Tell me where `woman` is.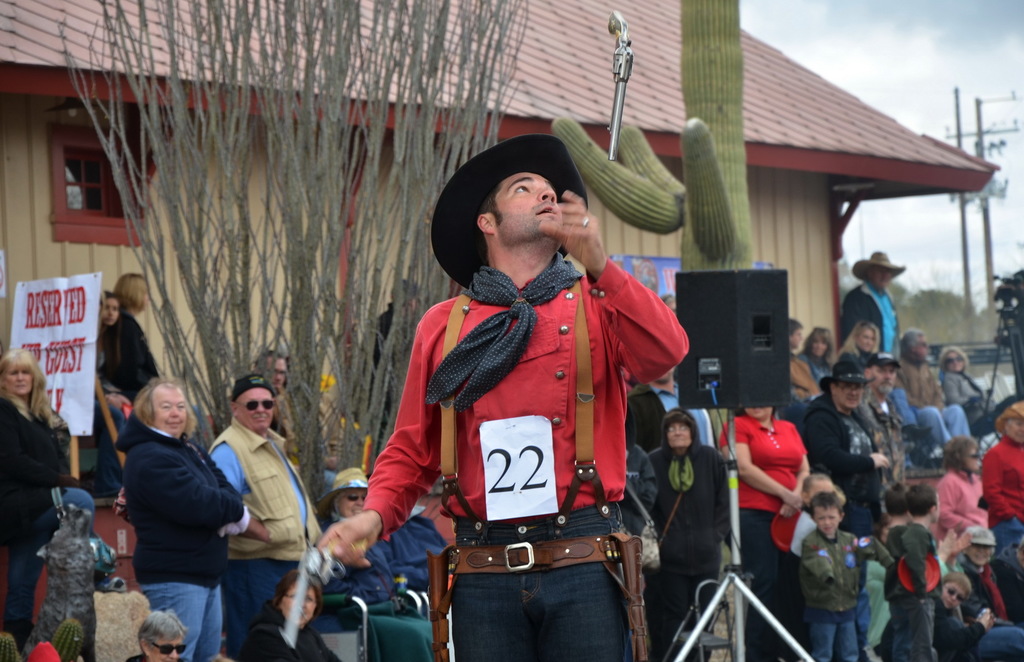
`woman` is at (left=715, top=403, right=814, bottom=660).
